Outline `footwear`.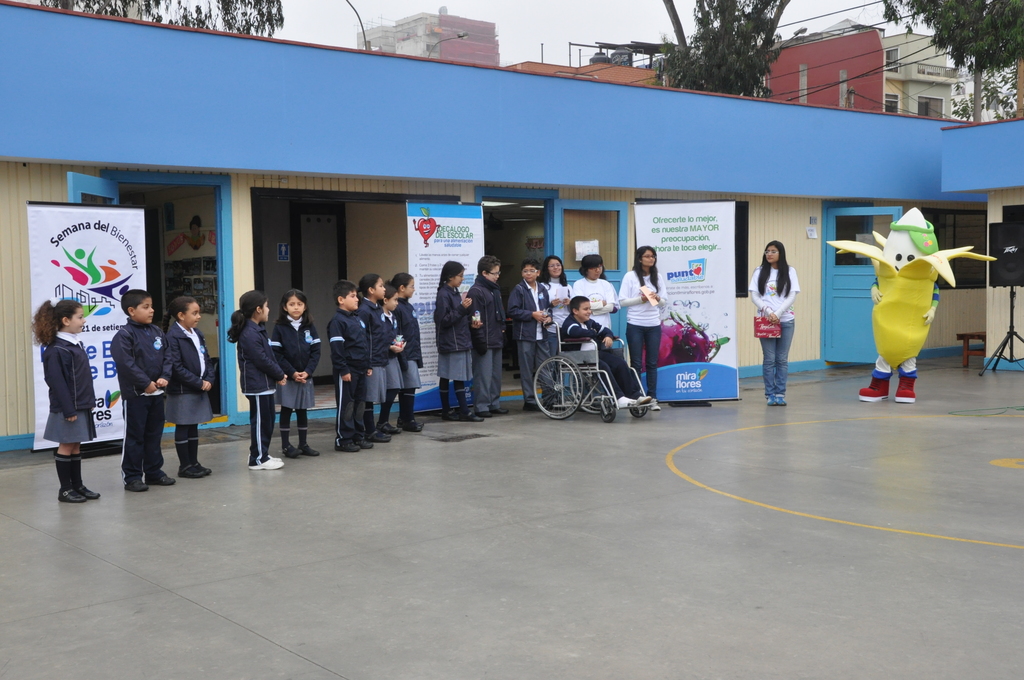
Outline: box(147, 473, 177, 483).
